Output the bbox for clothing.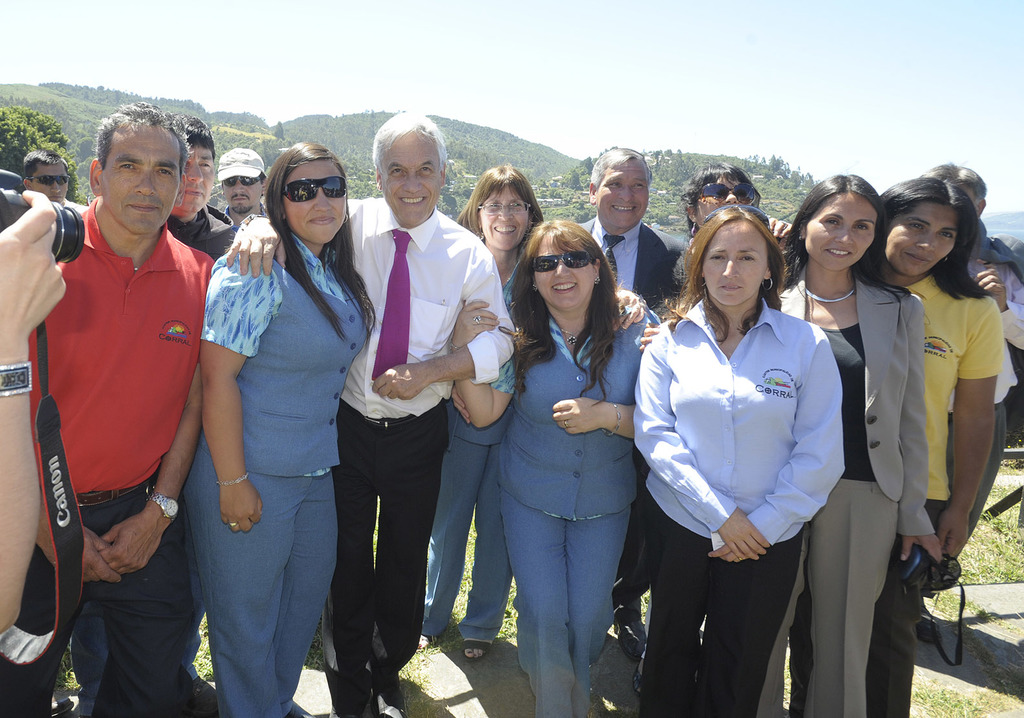
0, 468, 182, 717.
